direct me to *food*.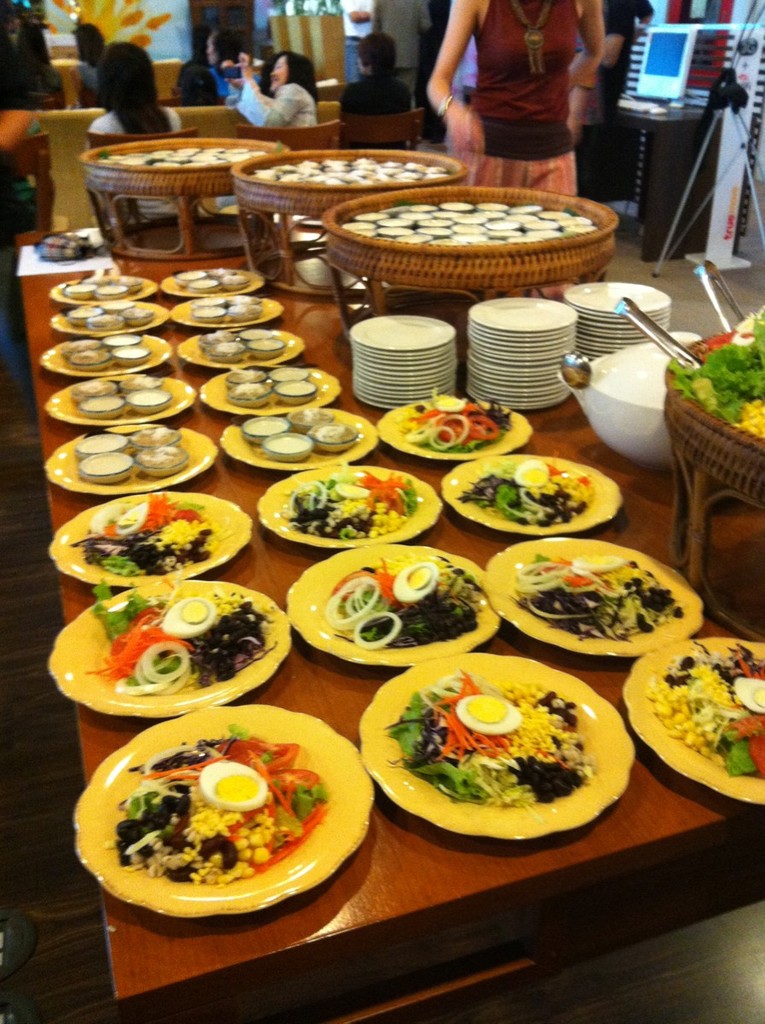
Direction: 179 269 202 277.
